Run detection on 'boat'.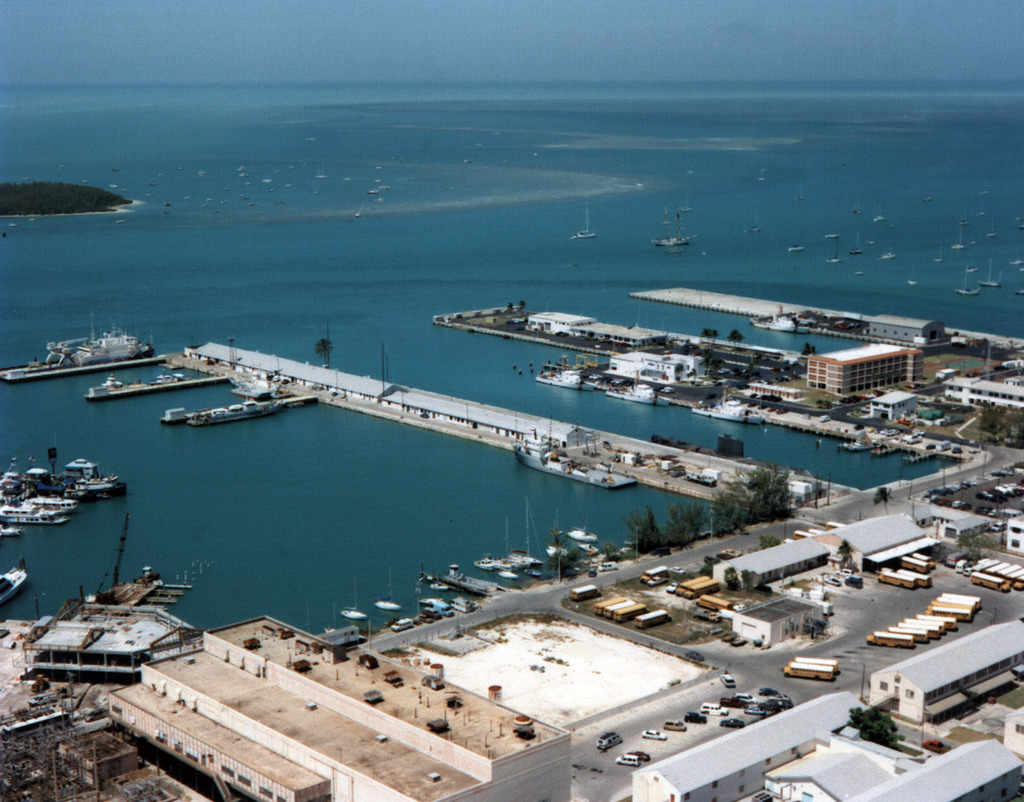
Result: (x1=954, y1=269, x2=976, y2=295).
